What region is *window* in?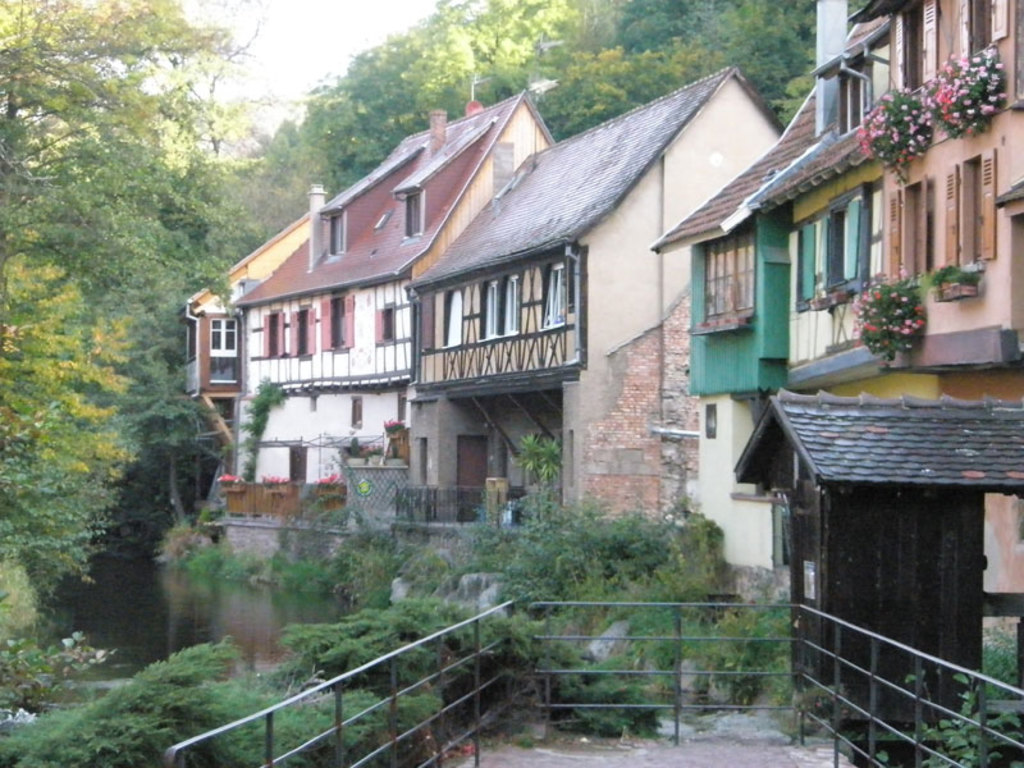
bbox=[348, 392, 369, 433].
